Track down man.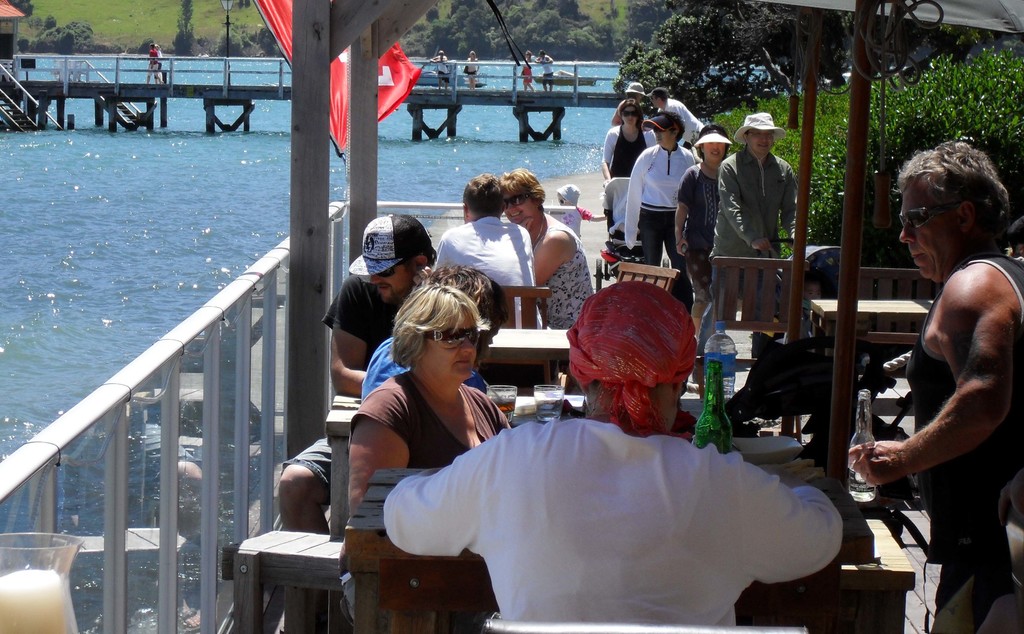
Tracked to 861 119 1023 603.
